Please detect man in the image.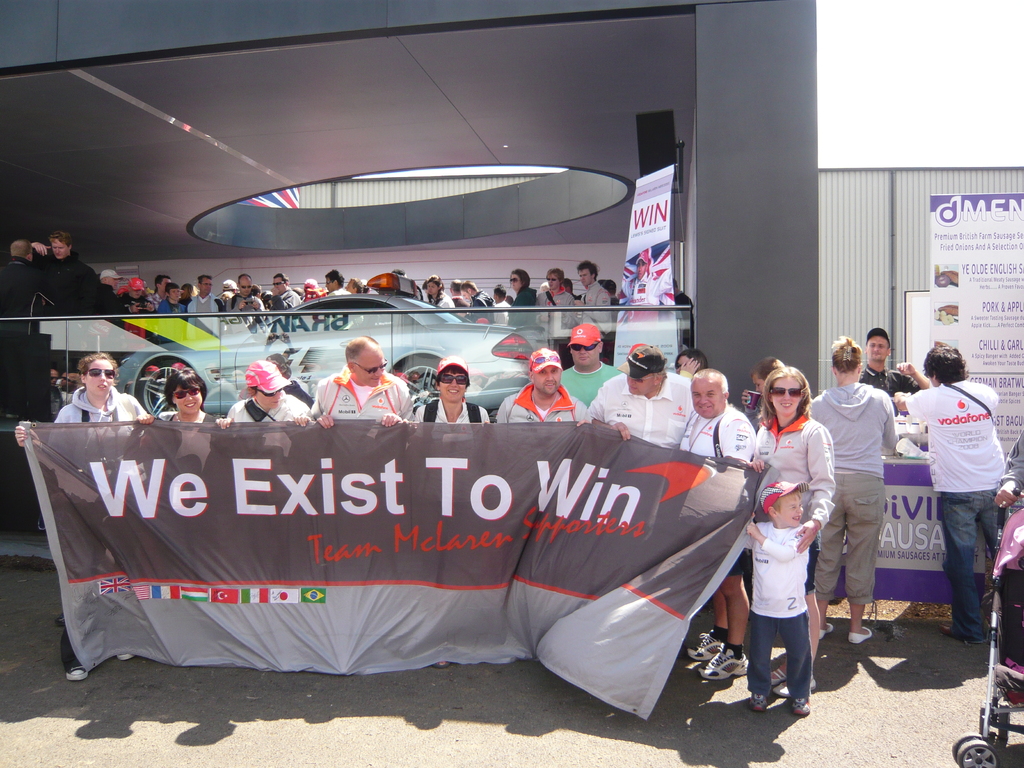
(33,227,93,294).
